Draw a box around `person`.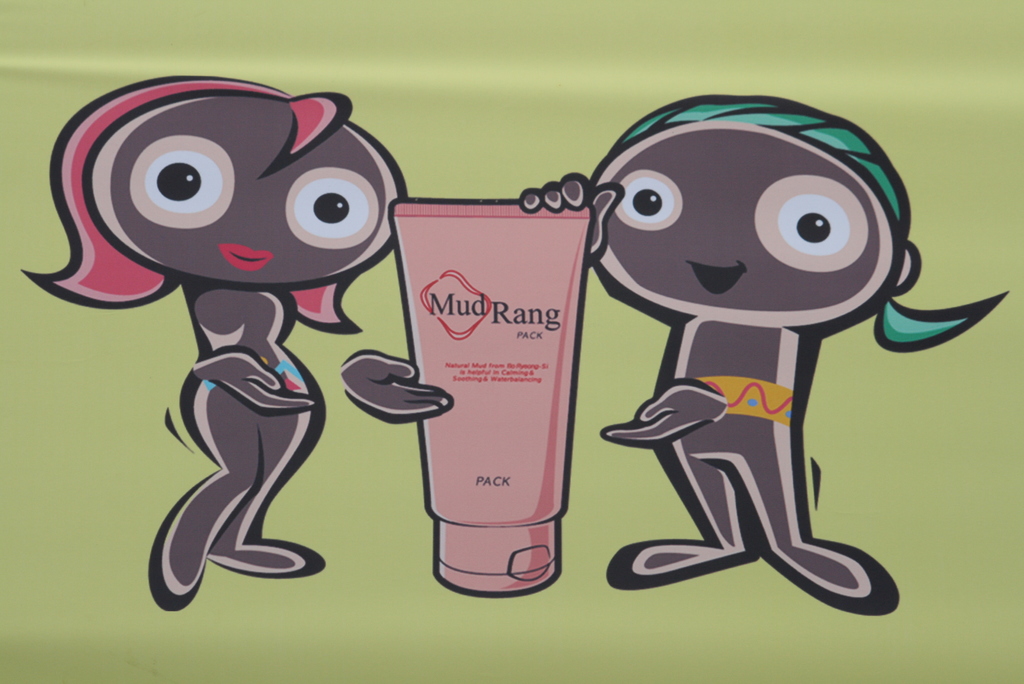
[520, 94, 1011, 618].
